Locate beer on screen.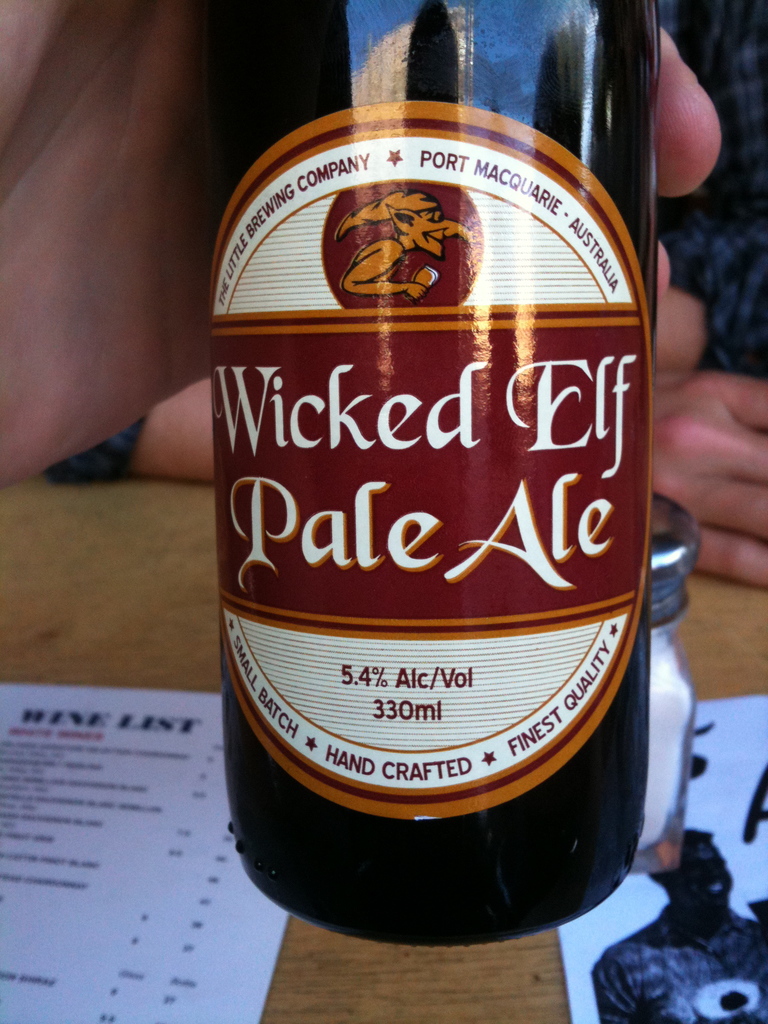
On screen at locate(140, 0, 687, 935).
